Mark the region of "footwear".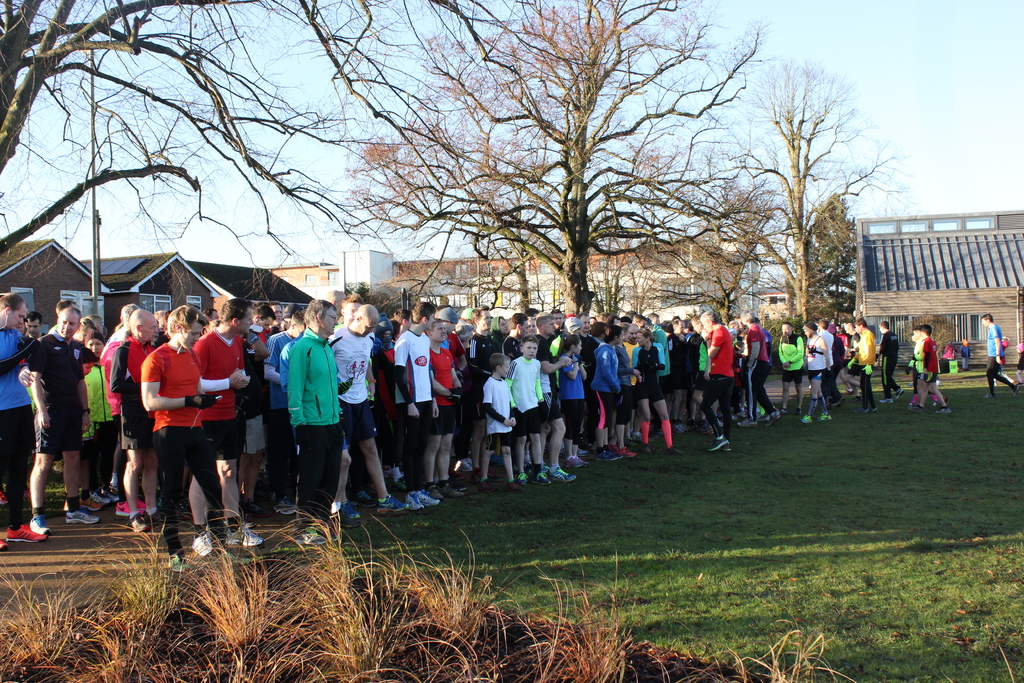
Region: crop(166, 550, 189, 572).
